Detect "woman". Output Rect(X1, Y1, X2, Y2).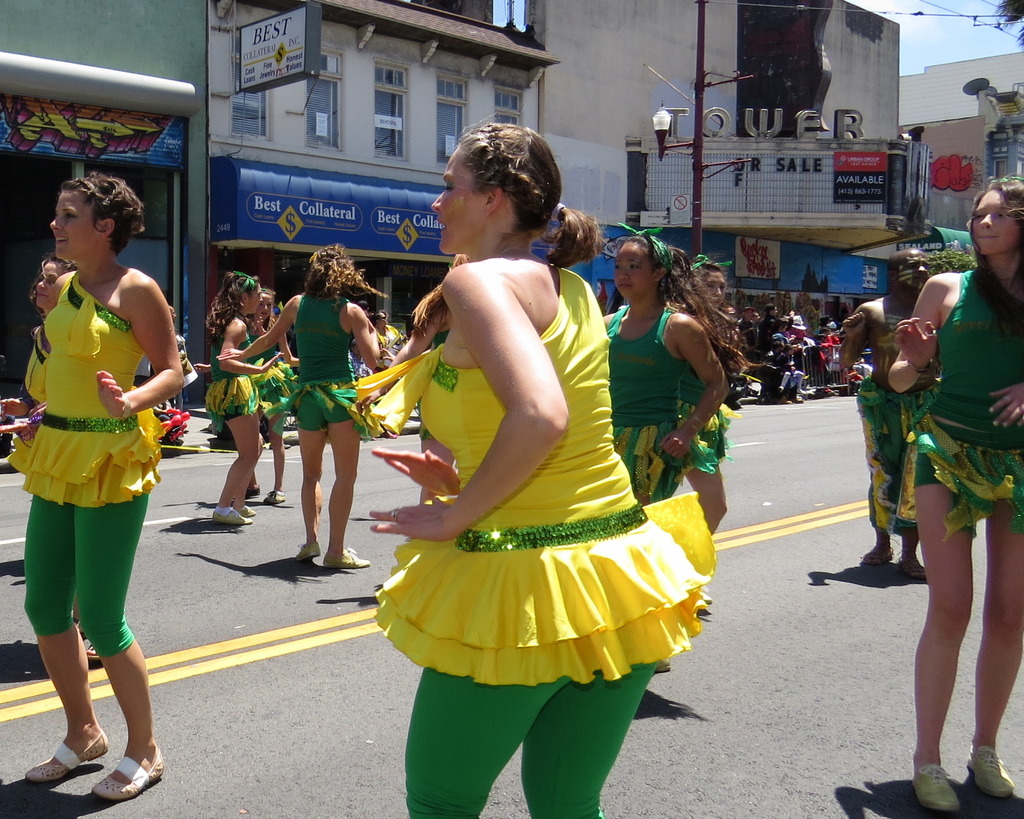
Rect(210, 267, 287, 529).
